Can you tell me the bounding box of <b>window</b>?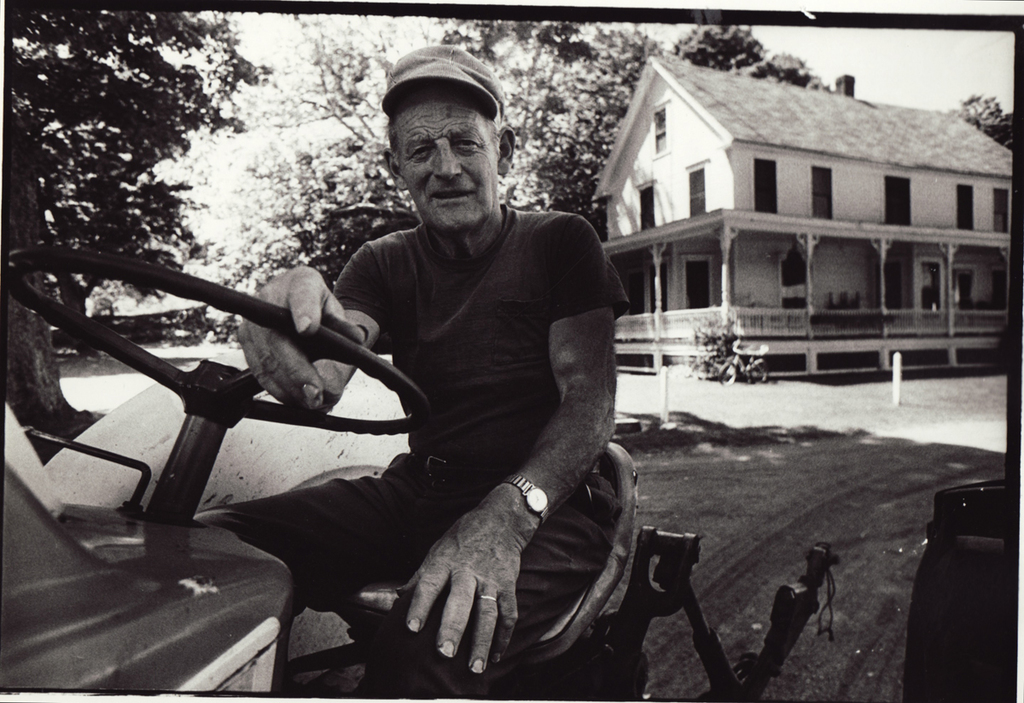
bbox=(644, 178, 651, 231).
